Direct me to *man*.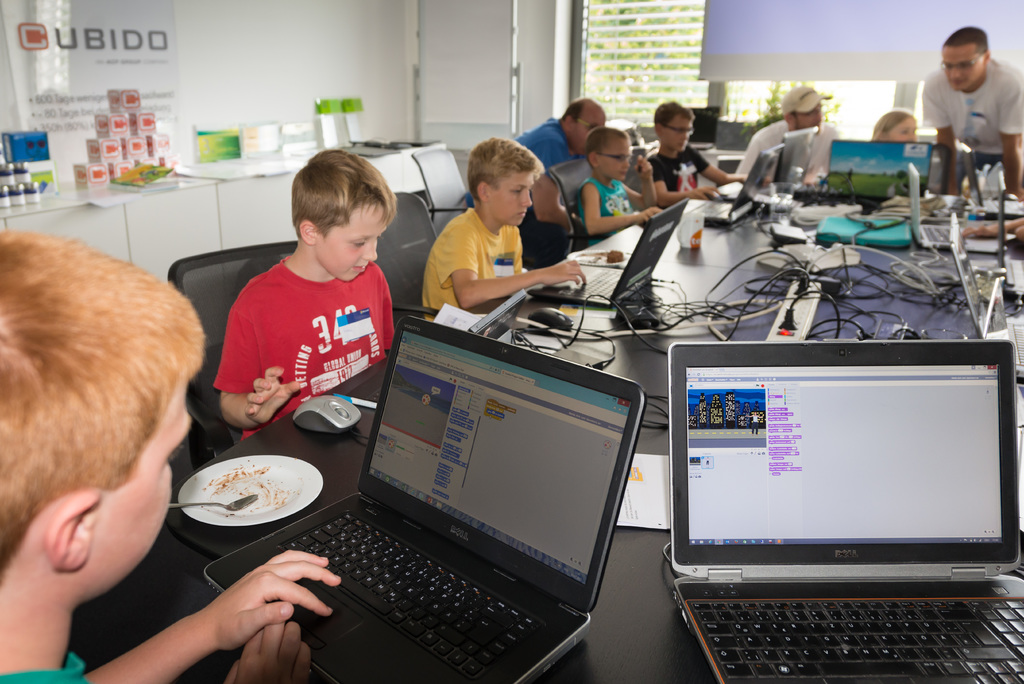
Direction: pyautogui.locateOnScreen(913, 26, 1016, 193).
